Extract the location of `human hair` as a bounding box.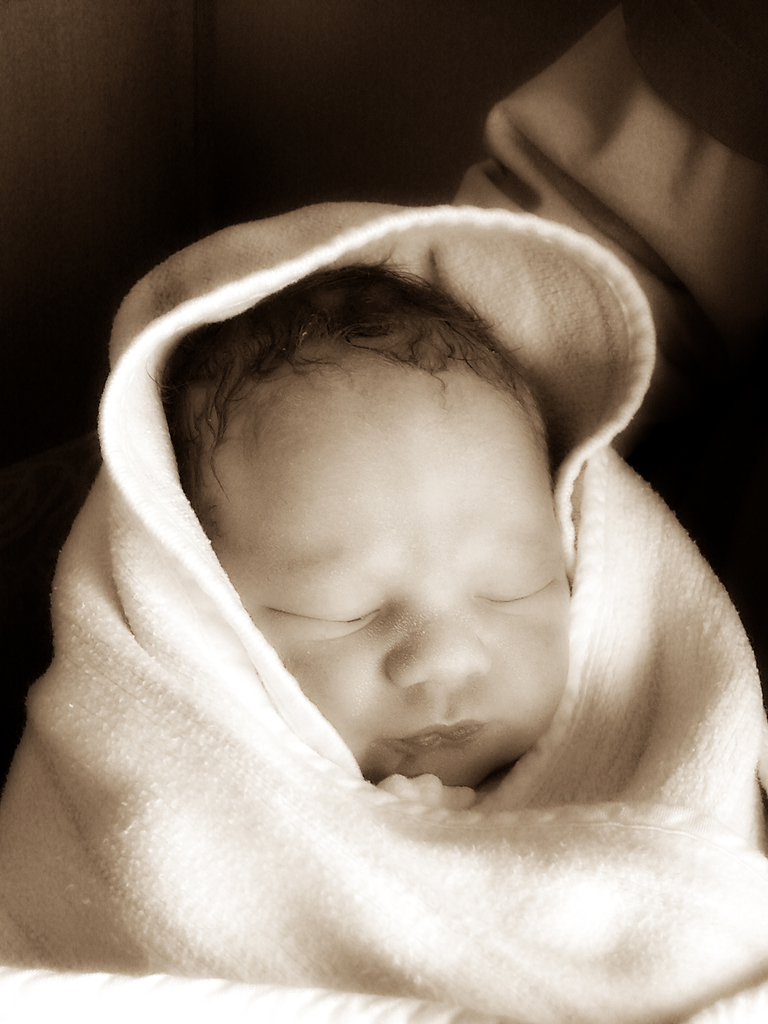
detection(151, 259, 561, 543).
